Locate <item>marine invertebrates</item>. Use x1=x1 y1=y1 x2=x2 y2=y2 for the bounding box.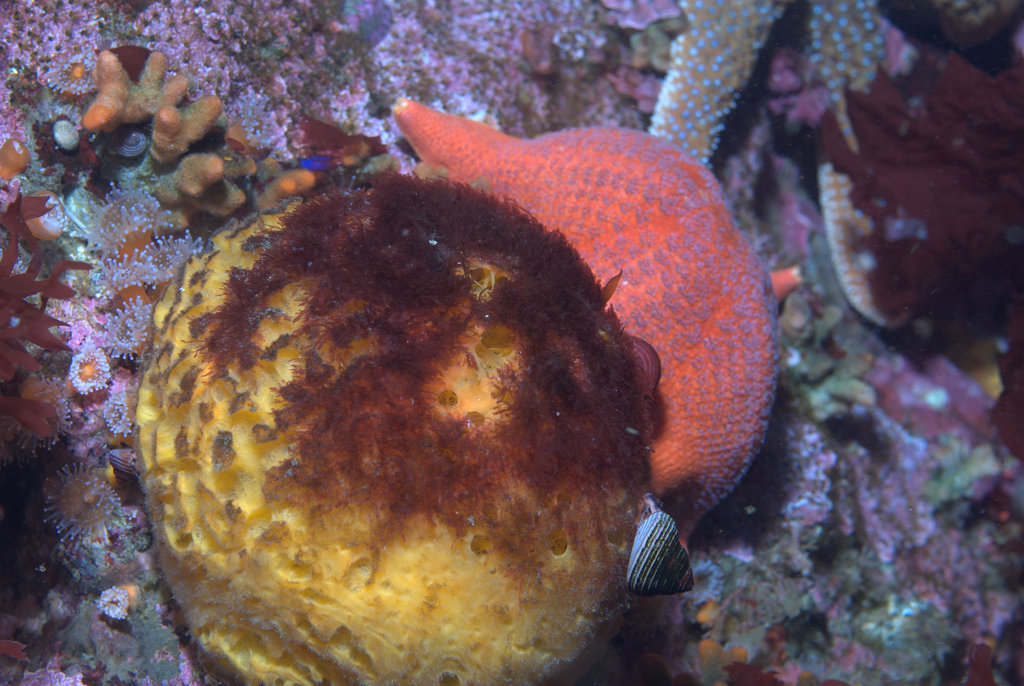
x1=614 y1=496 x2=729 y2=610.
